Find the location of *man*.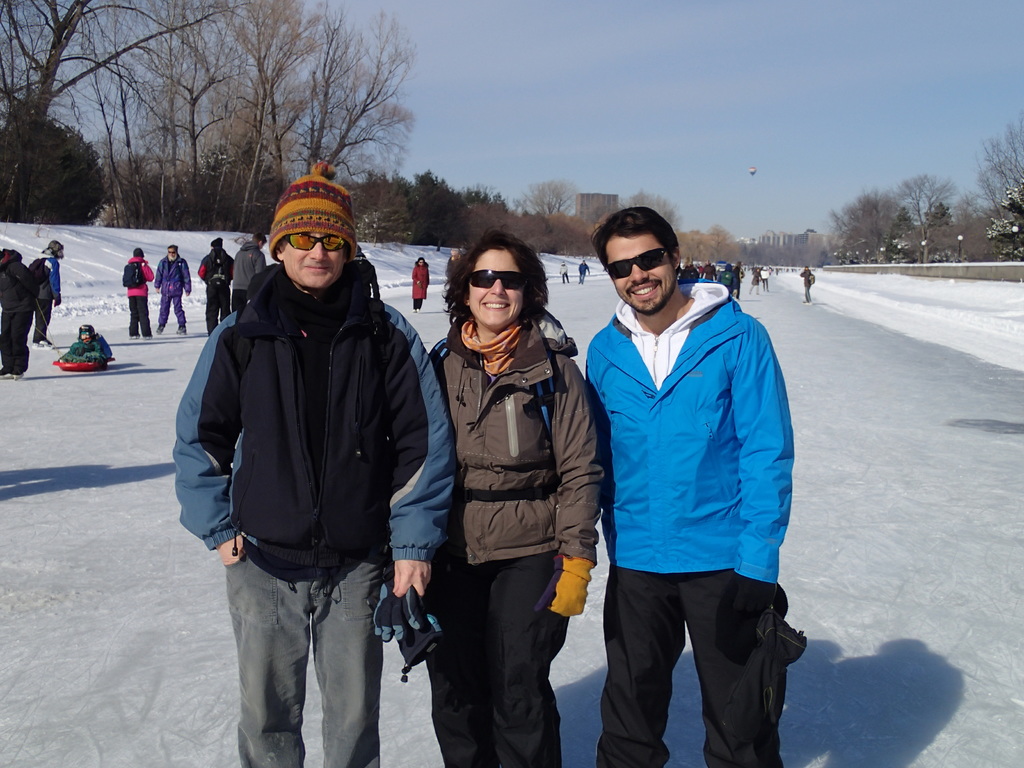
Location: detection(231, 230, 267, 307).
